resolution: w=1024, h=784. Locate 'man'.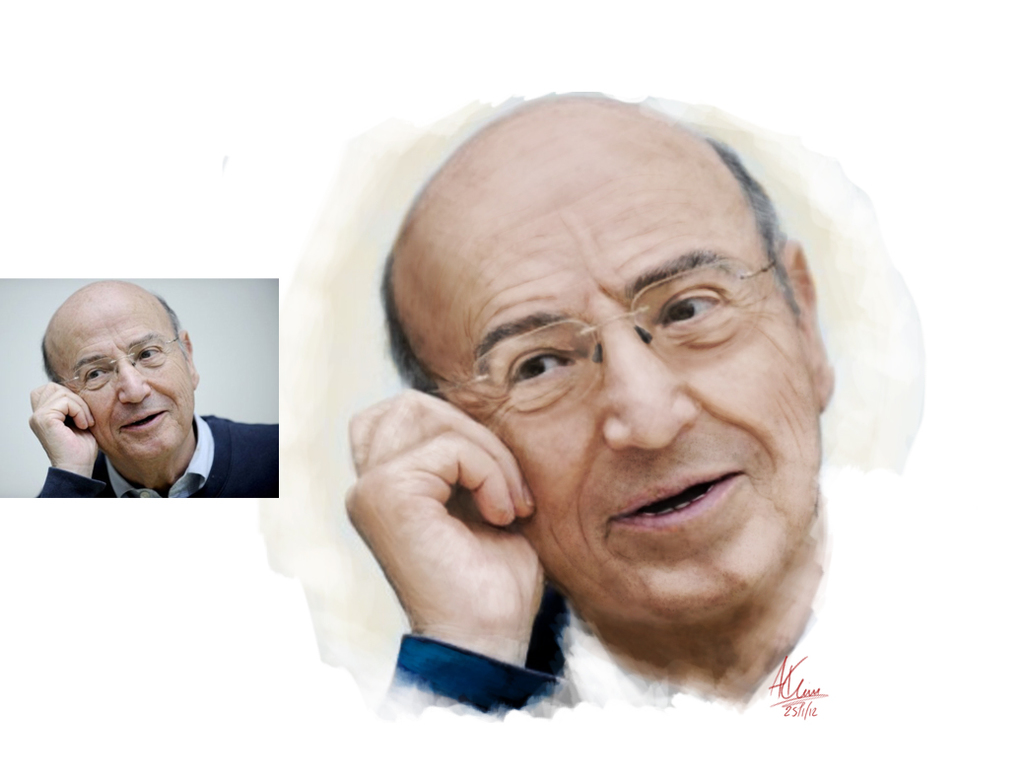
[15,273,283,497].
